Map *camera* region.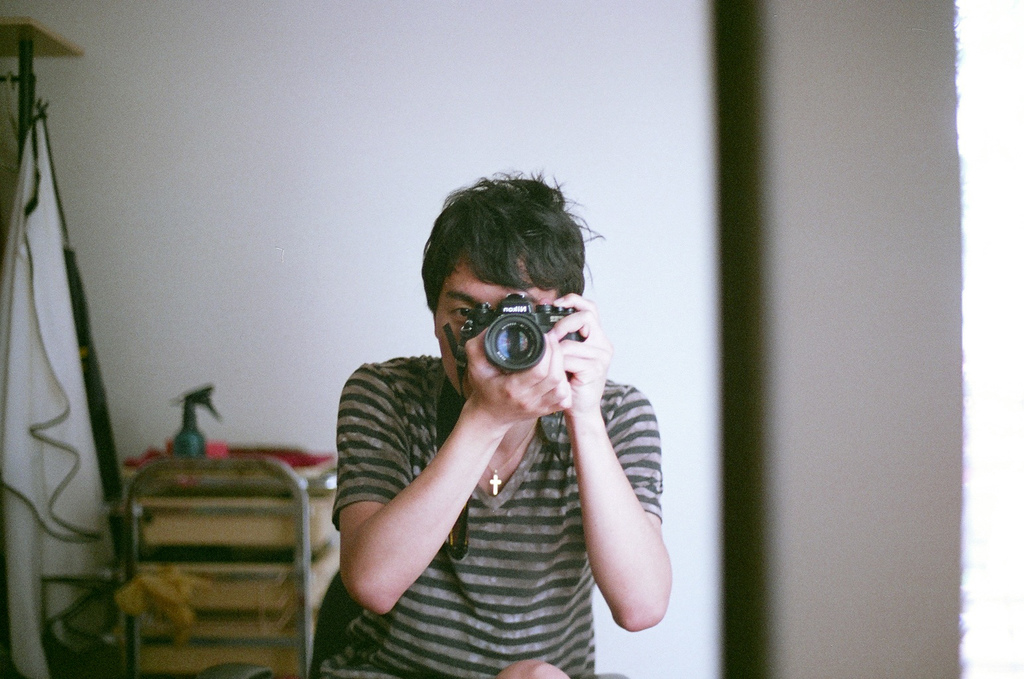
Mapped to left=446, top=291, right=581, bottom=377.
